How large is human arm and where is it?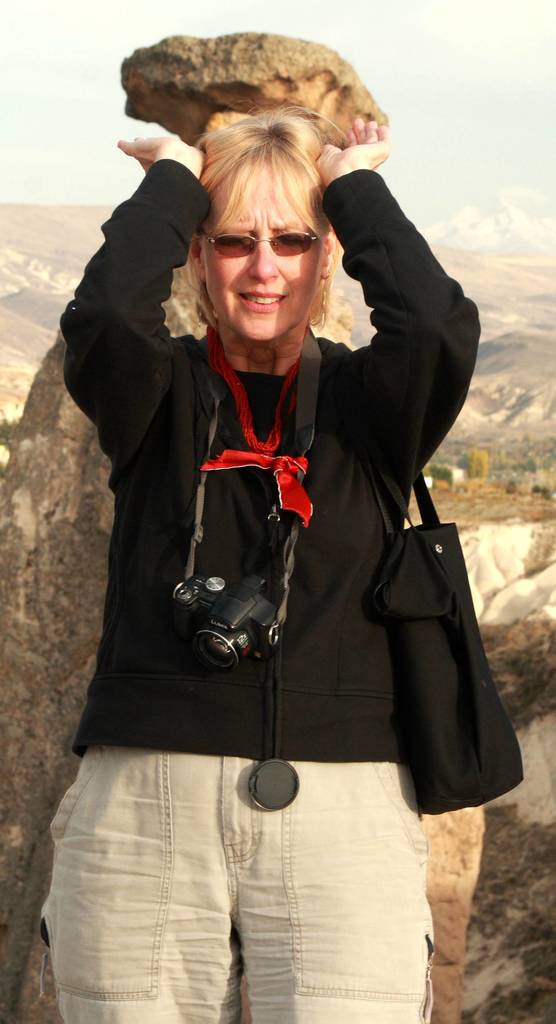
Bounding box: [28,111,233,423].
